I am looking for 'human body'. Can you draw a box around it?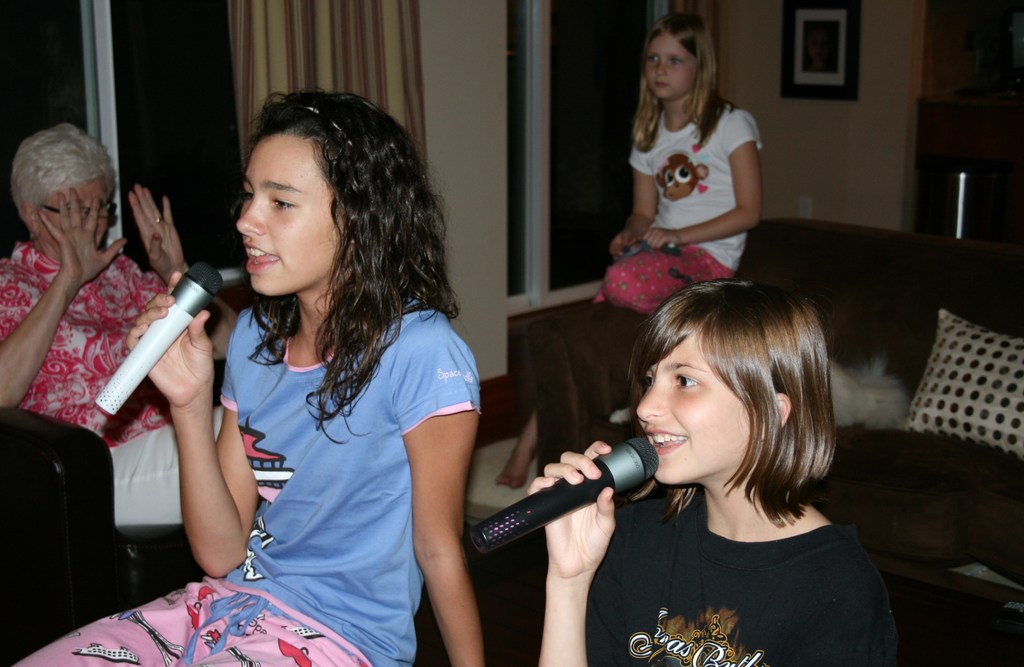
Sure, the bounding box is (x1=0, y1=122, x2=237, y2=535).
